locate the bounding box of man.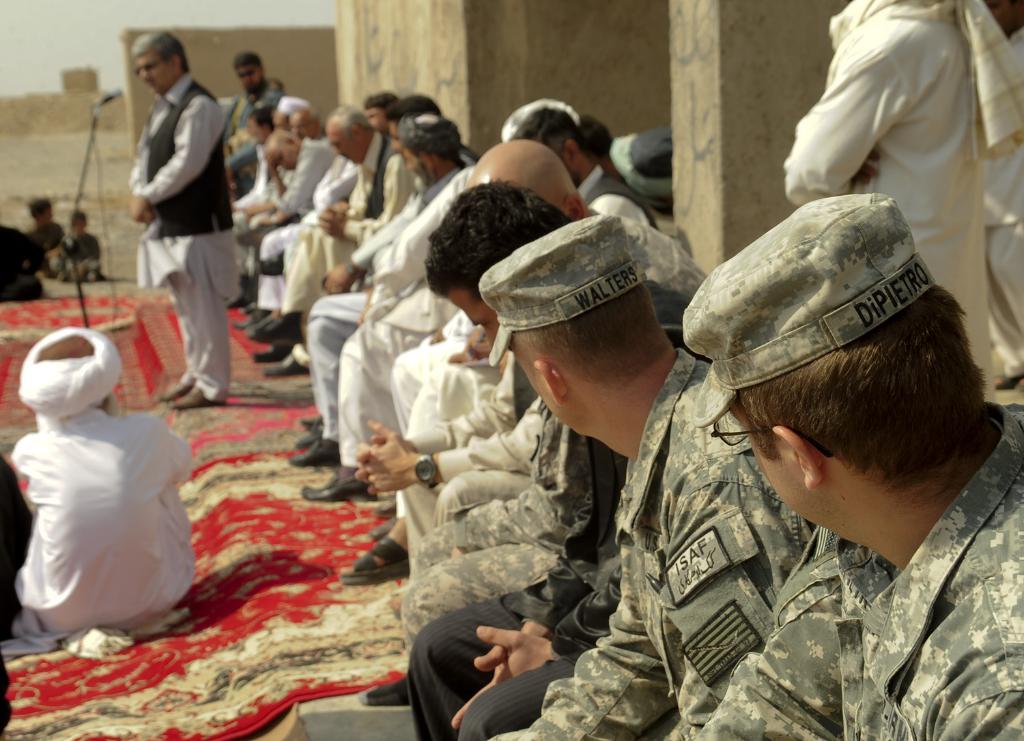
Bounding box: 16 202 79 273.
